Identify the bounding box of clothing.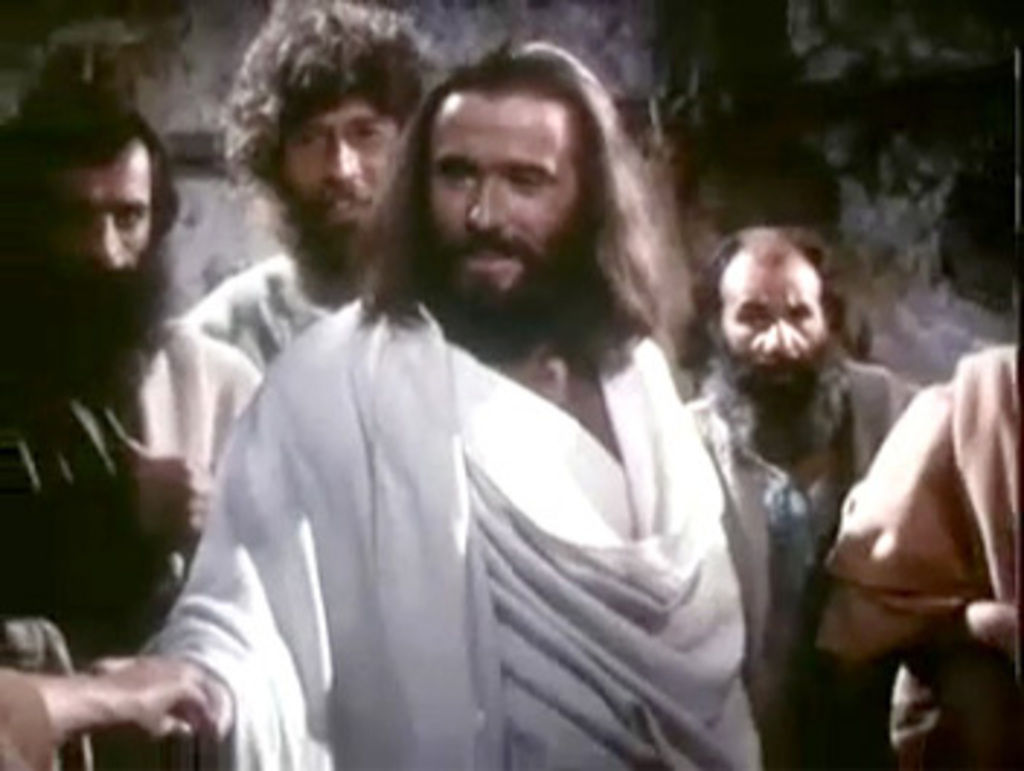
box(183, 247, 352, 399).
